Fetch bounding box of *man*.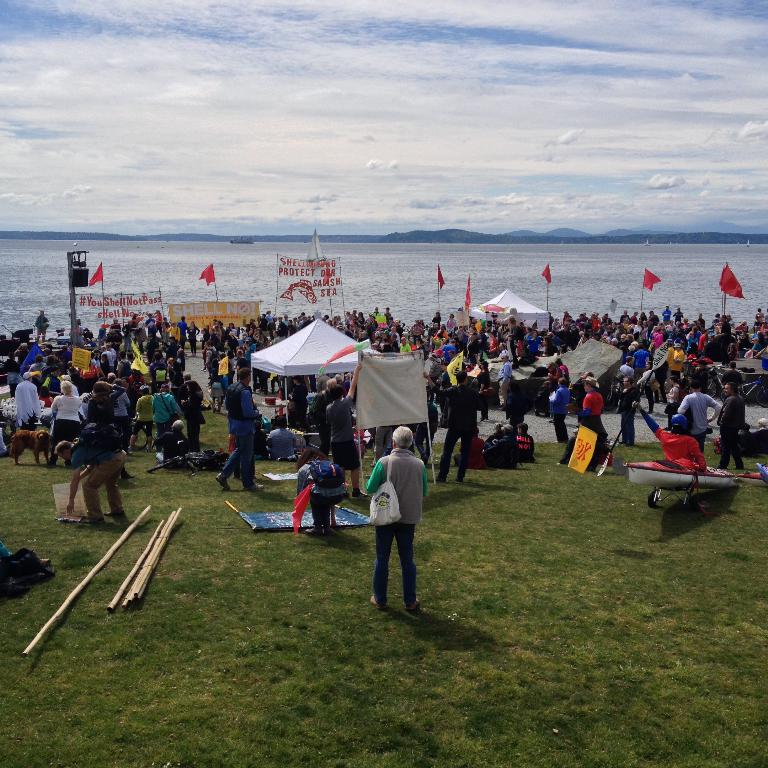
Bbox: 629 398 708 470.
